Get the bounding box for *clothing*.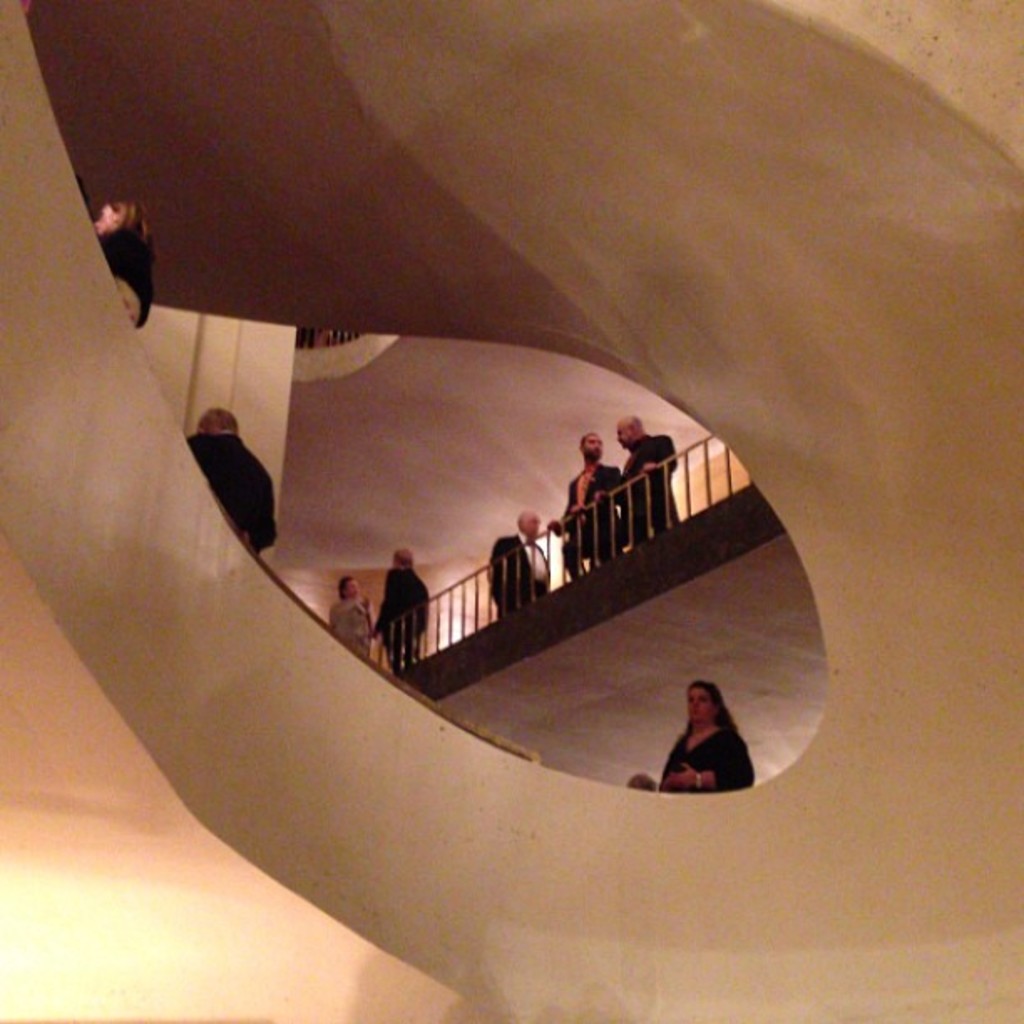
(left=617, top=432, right=683, bottom=559).
